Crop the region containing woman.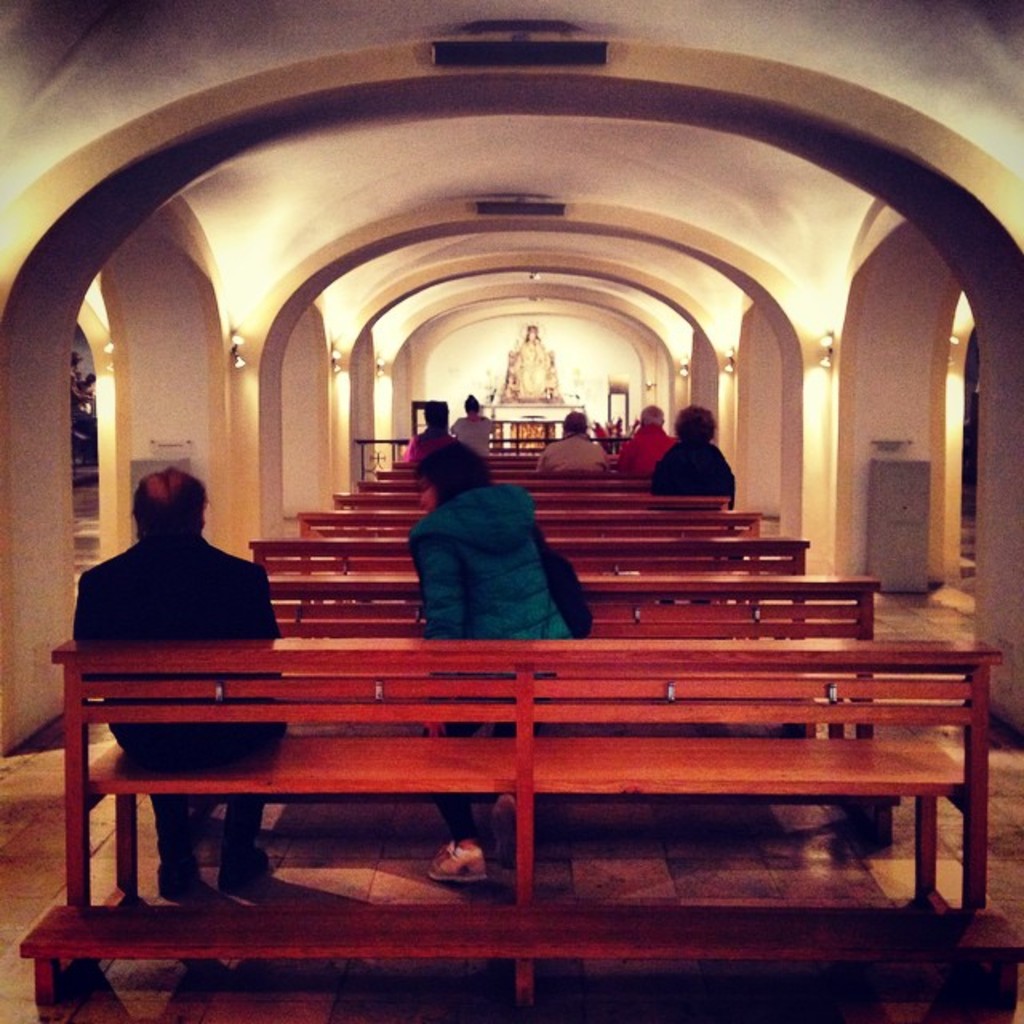
Crop region: bbox(650, 406, 733, 506).
